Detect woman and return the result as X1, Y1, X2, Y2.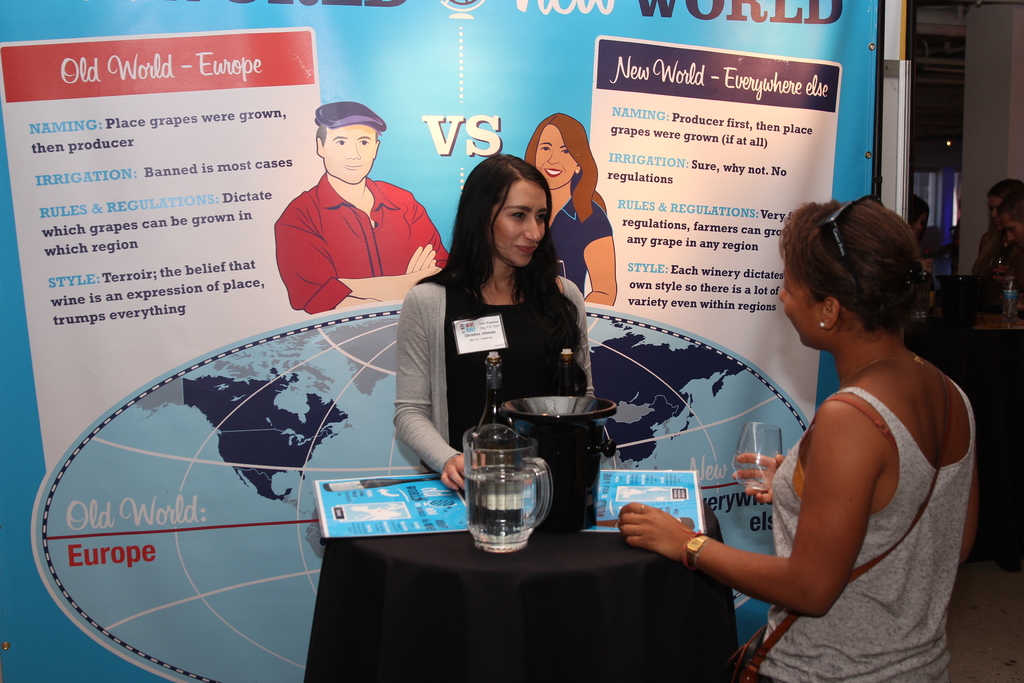
394, 154, 592, 530.
